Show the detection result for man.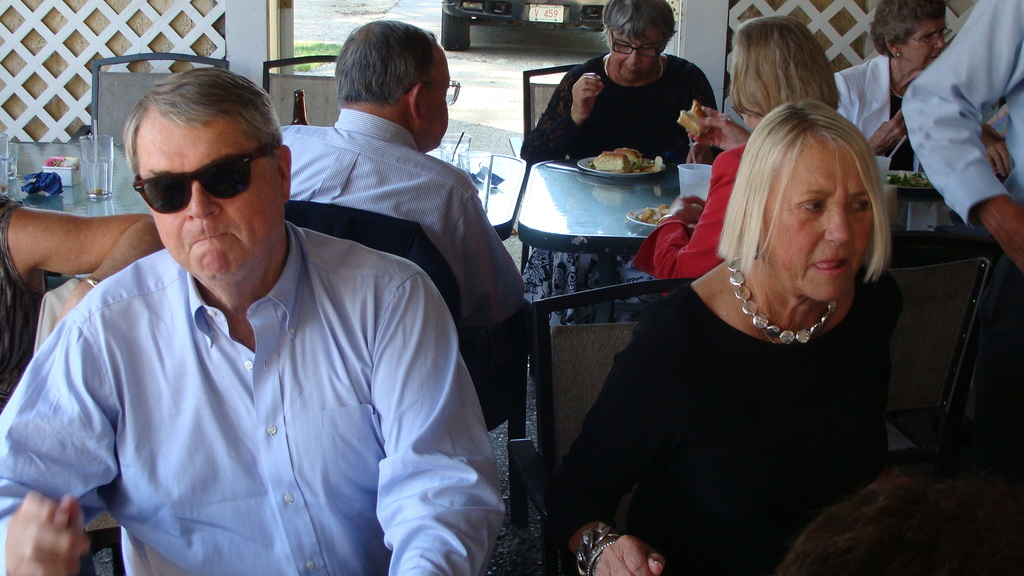
l=278, t=15, r=525, b=332.
